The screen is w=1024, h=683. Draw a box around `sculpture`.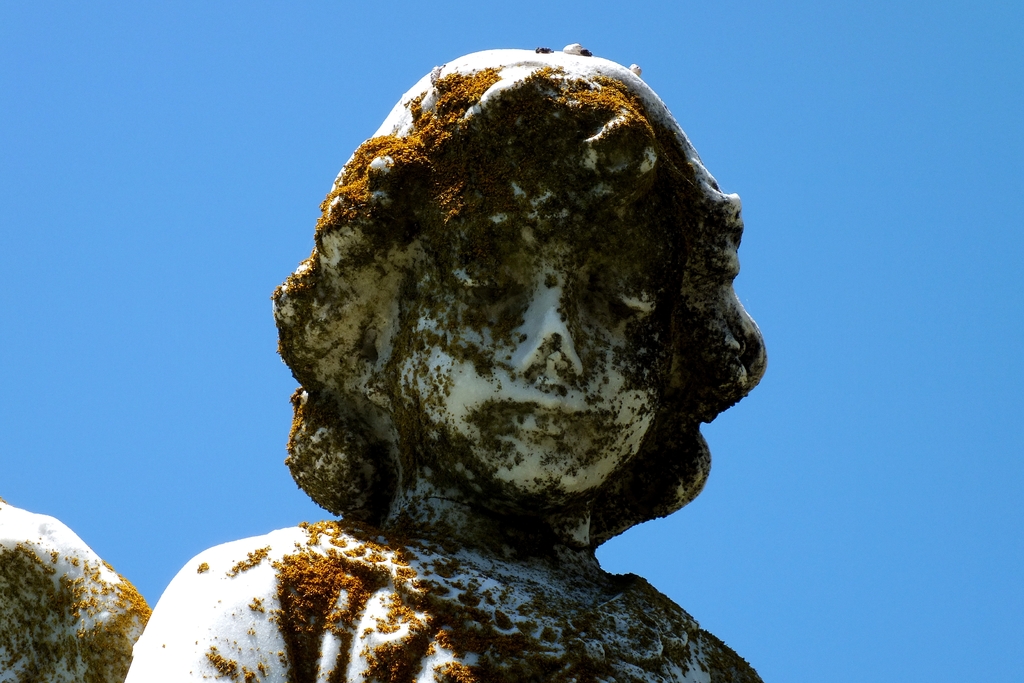
bbox(266, 51, 788, 636).
